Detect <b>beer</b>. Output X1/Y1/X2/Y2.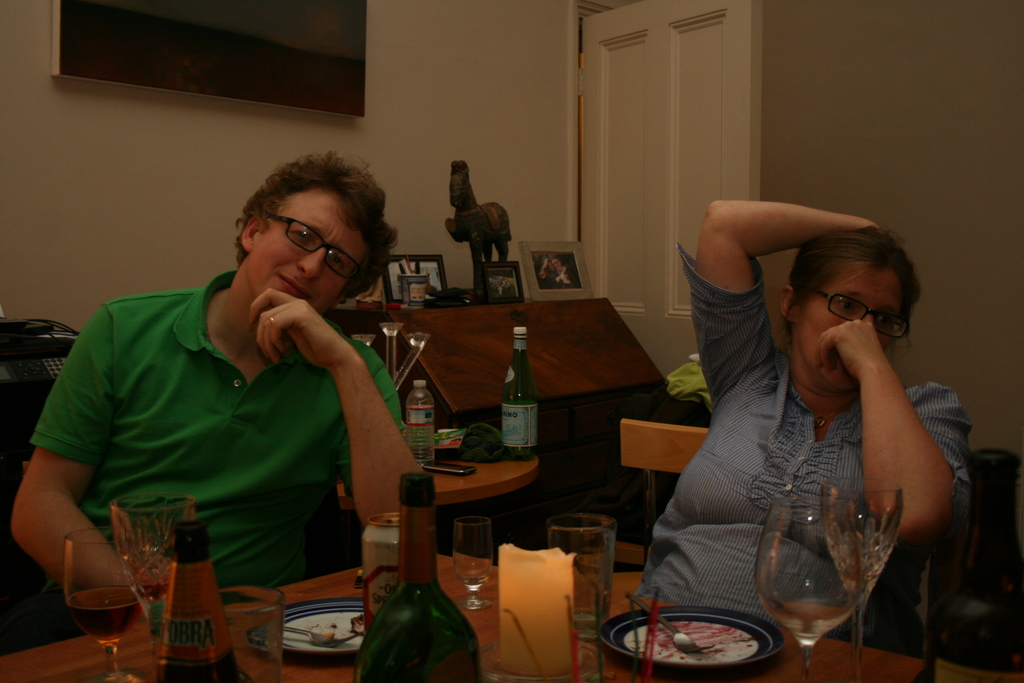
360/509/410/646.
